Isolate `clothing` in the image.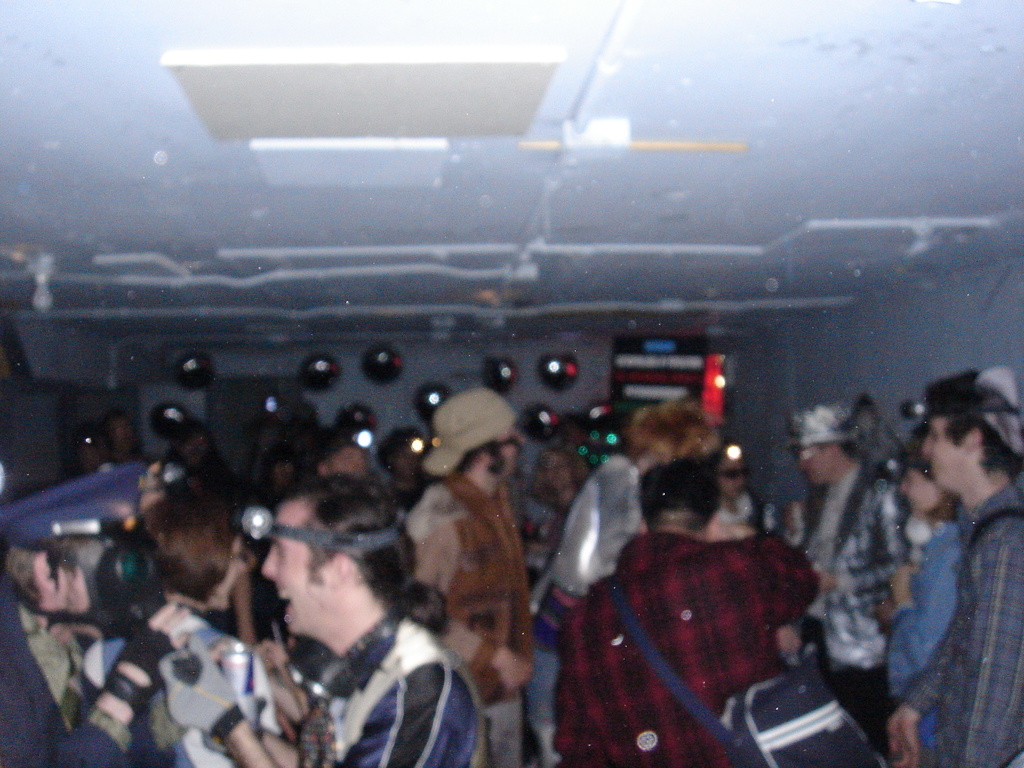
Isolated region: <box>557,518,834,767</box>.
